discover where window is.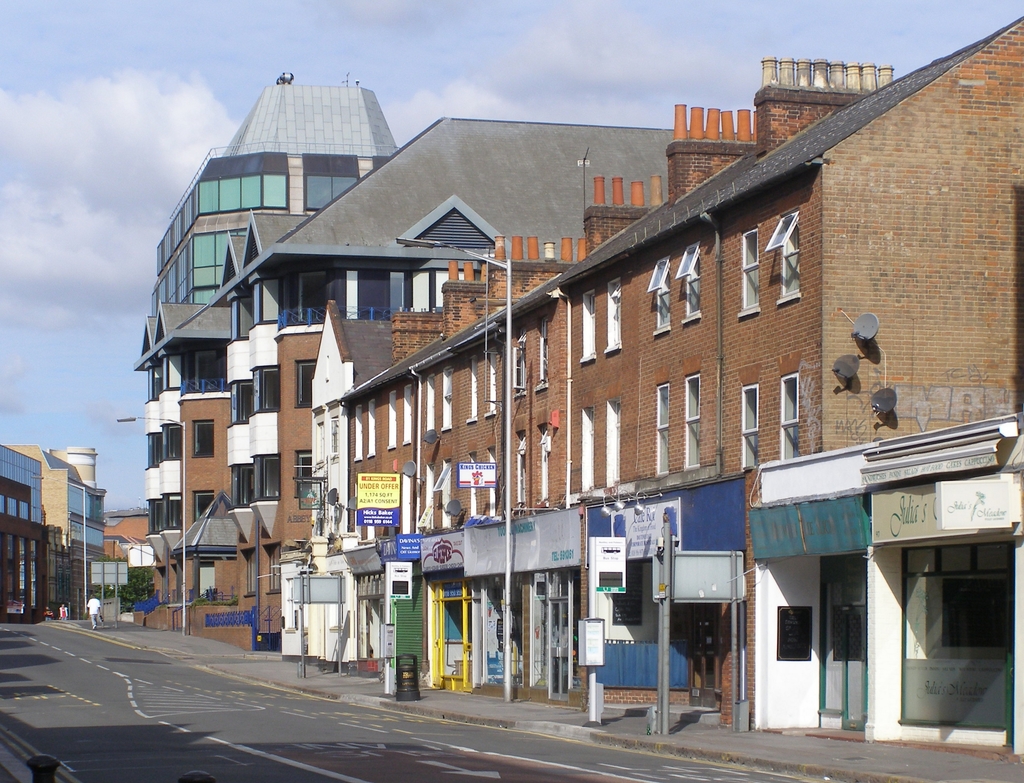
Discovered at [680,243,700,325].
